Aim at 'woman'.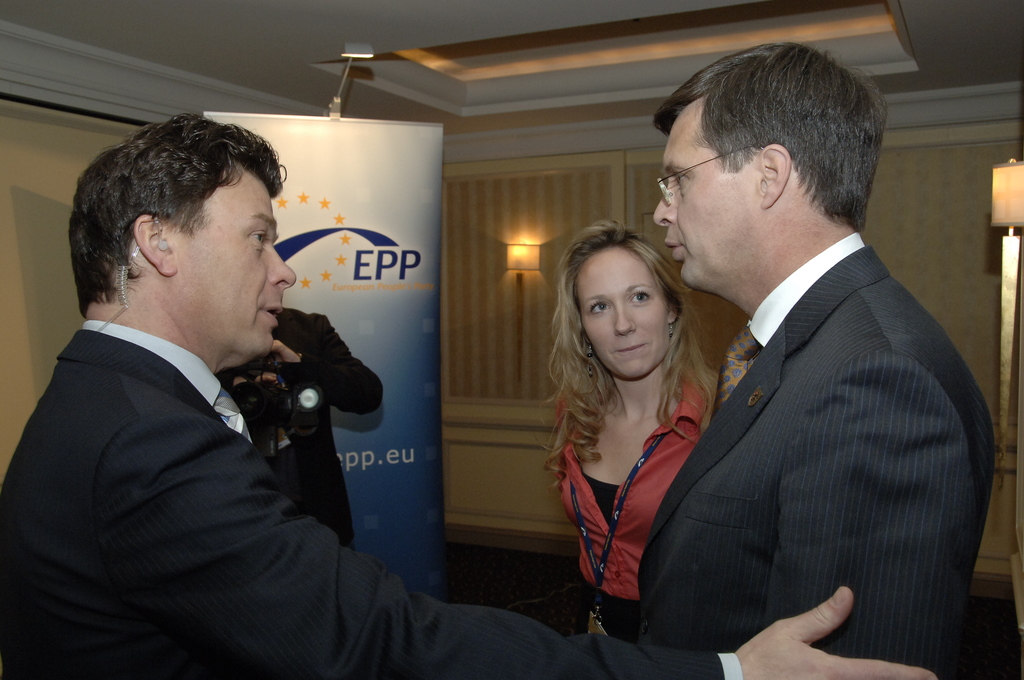
Aimed at box=[542, 182, 740, 676].
